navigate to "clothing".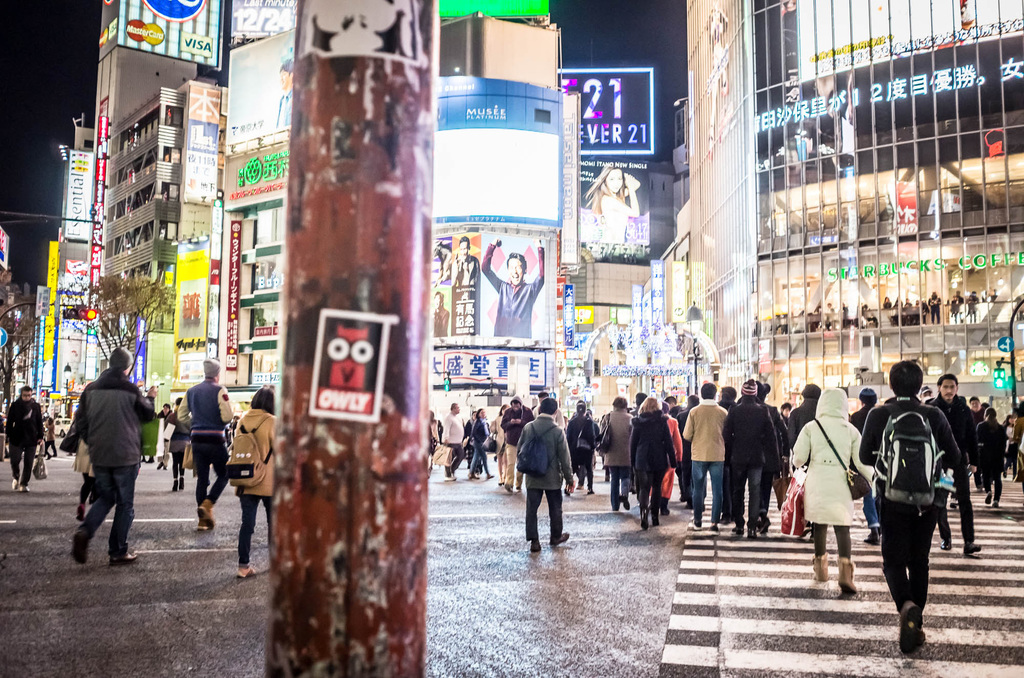
Navigation target: bbox(44, 423, 61, 455).
